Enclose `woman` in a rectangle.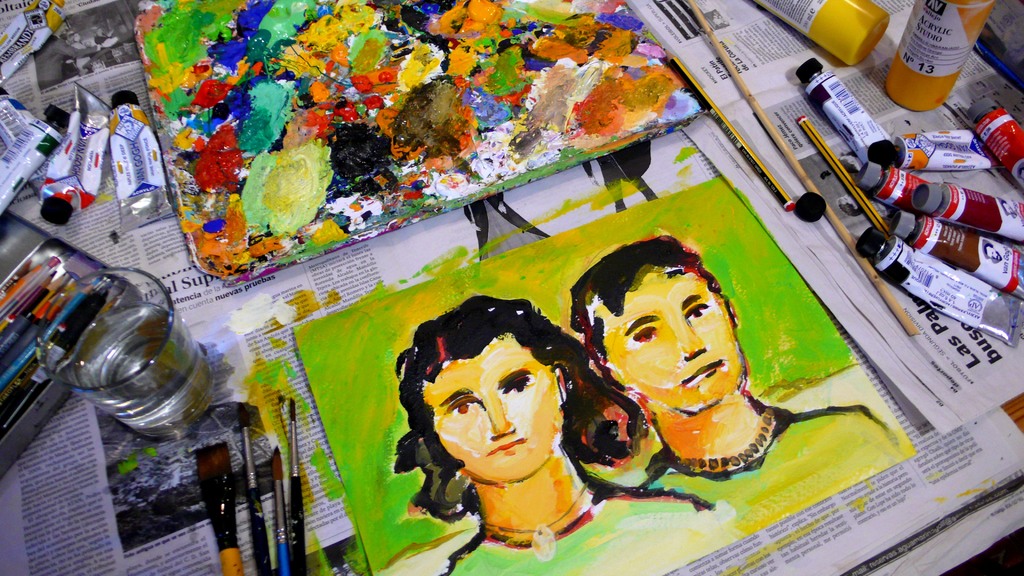
(372,279,634,544).
